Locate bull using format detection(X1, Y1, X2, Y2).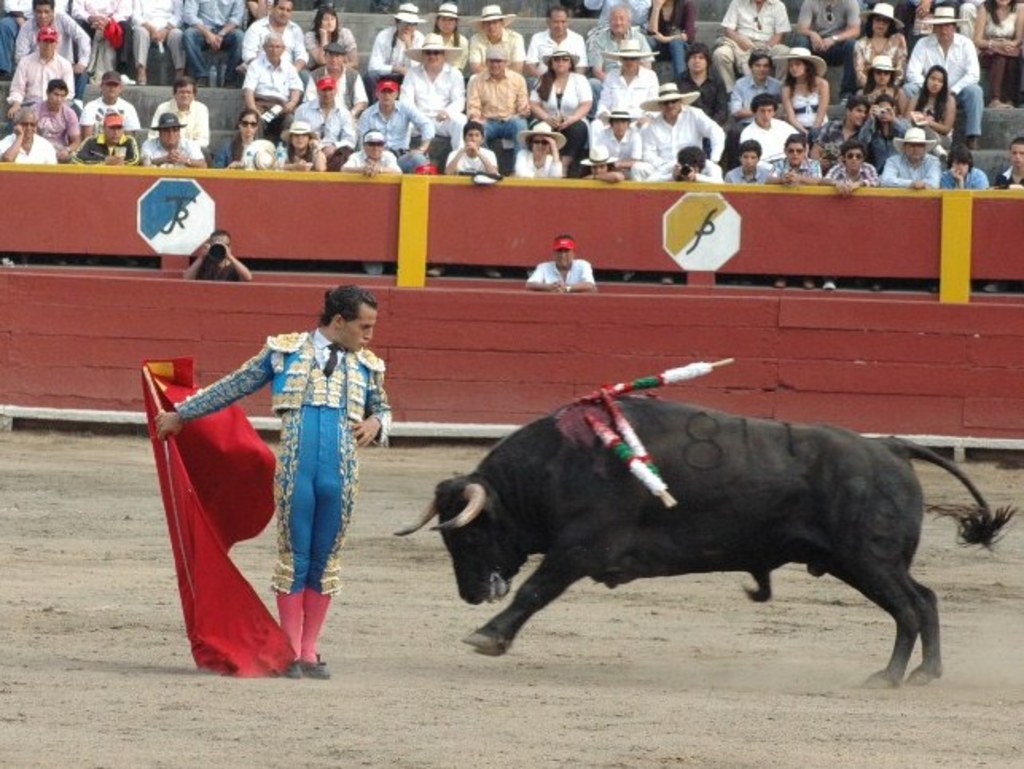
detection(392, 387, 1022, 693).
